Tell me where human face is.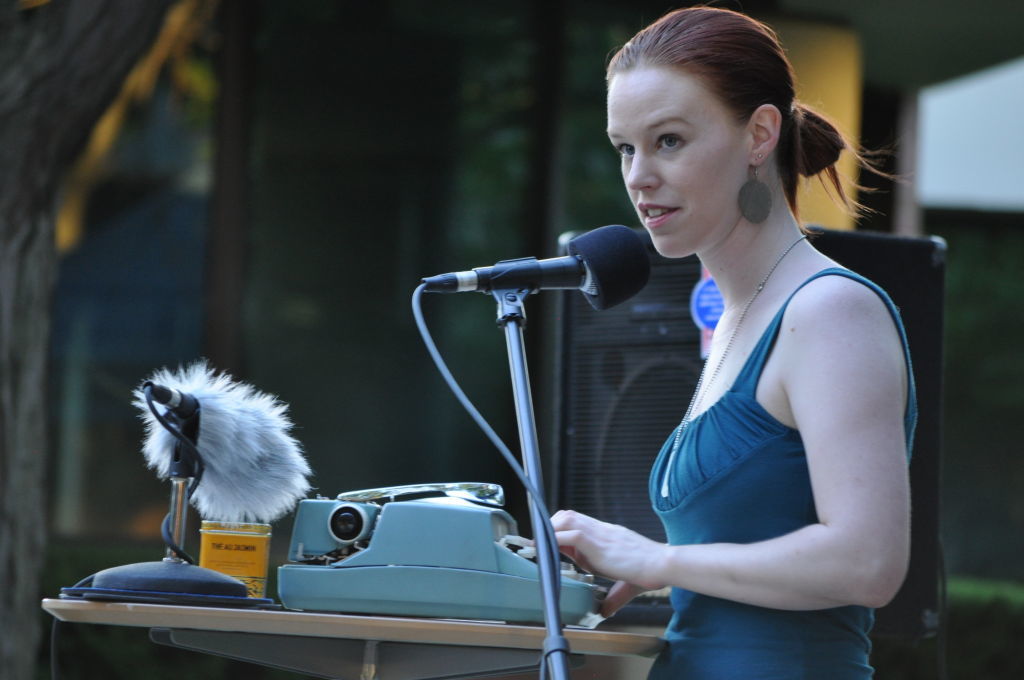
human face is at bbox(605, 76, 746, 254).
